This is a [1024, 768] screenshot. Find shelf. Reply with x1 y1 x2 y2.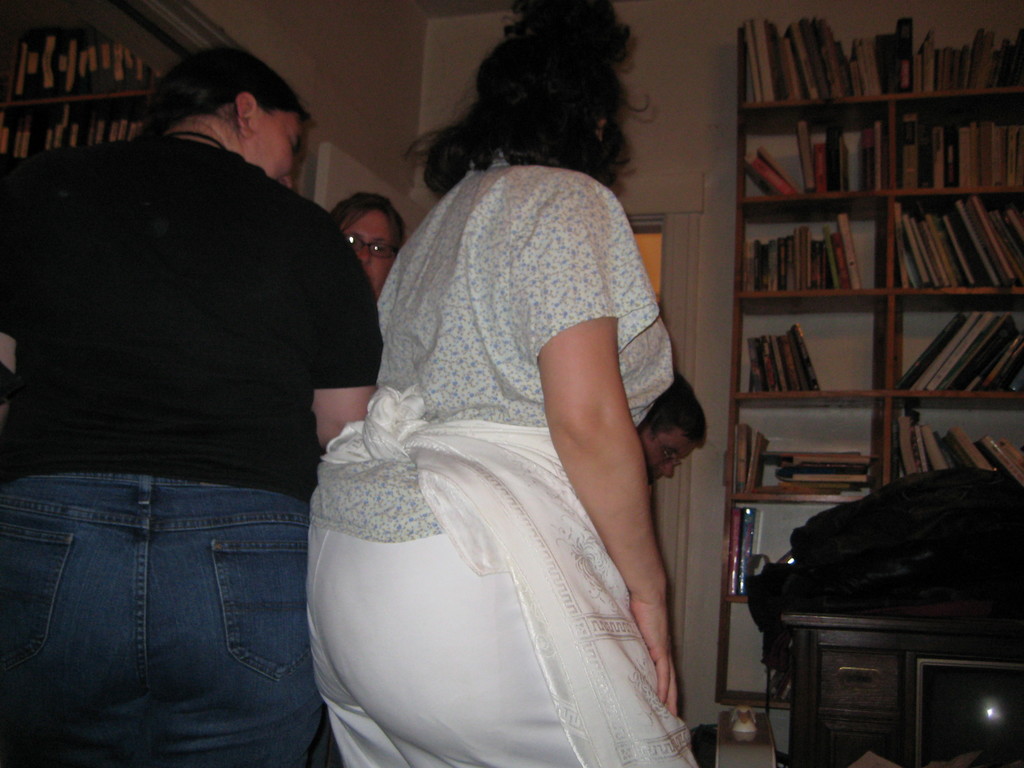
719 22 1023 717.
